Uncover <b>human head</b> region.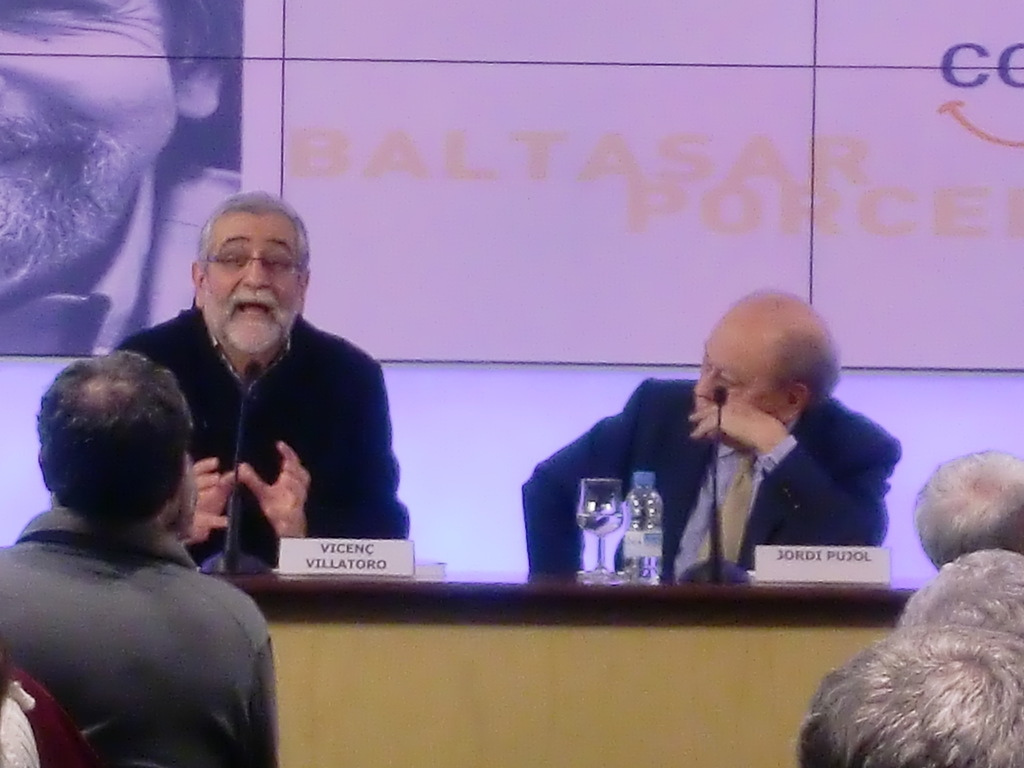
Uncovered: Rect(172, 189, 308, 333).
